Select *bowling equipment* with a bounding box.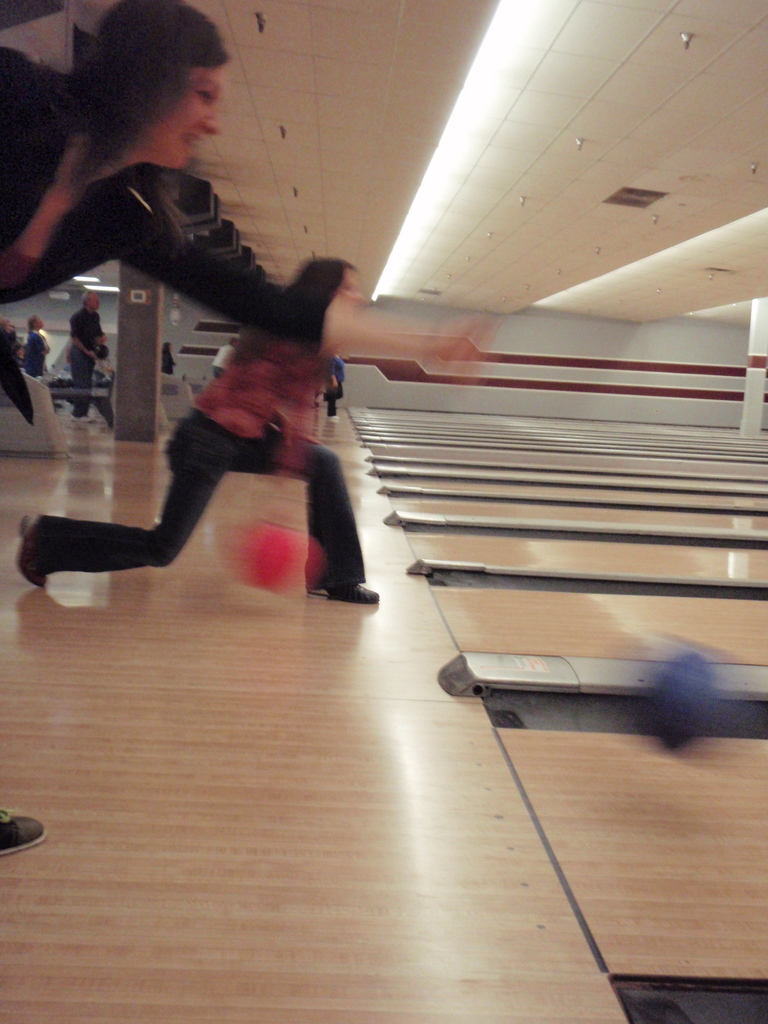
crop(49, 370, 191, 419).
